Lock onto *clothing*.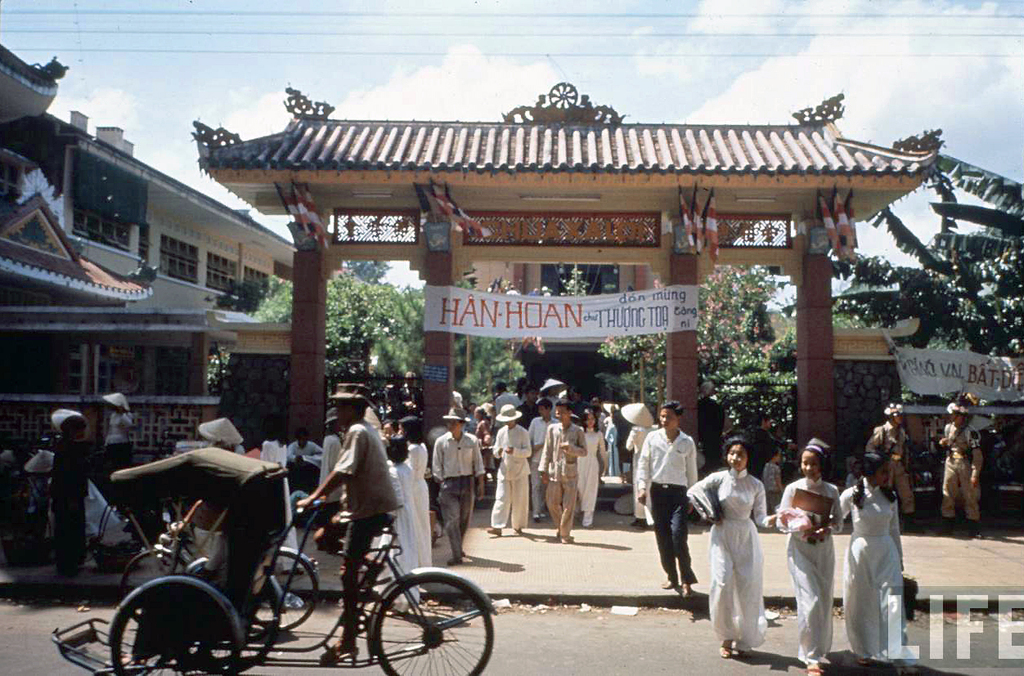
Locked: x1=876, y1=404, x2=915, y2=486.
